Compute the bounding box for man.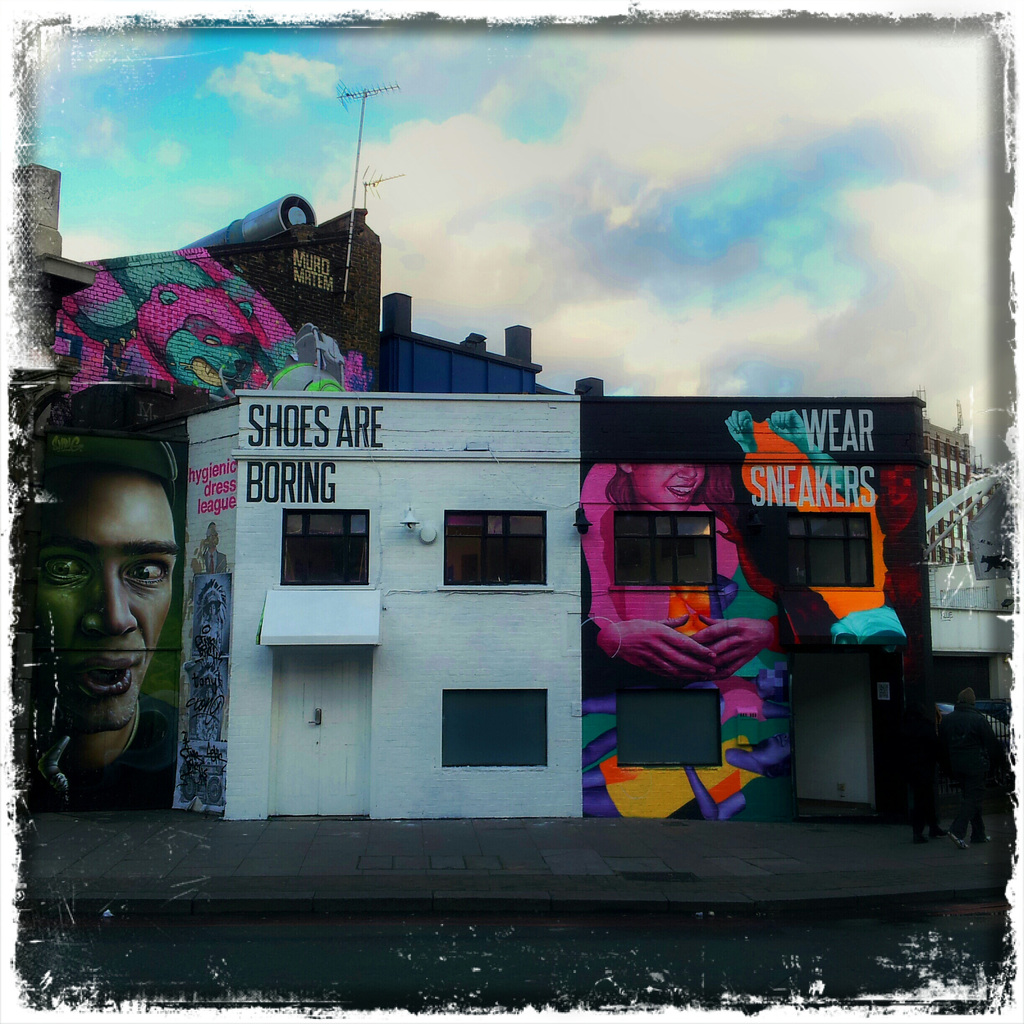
box(17, 481, 193, 836).
